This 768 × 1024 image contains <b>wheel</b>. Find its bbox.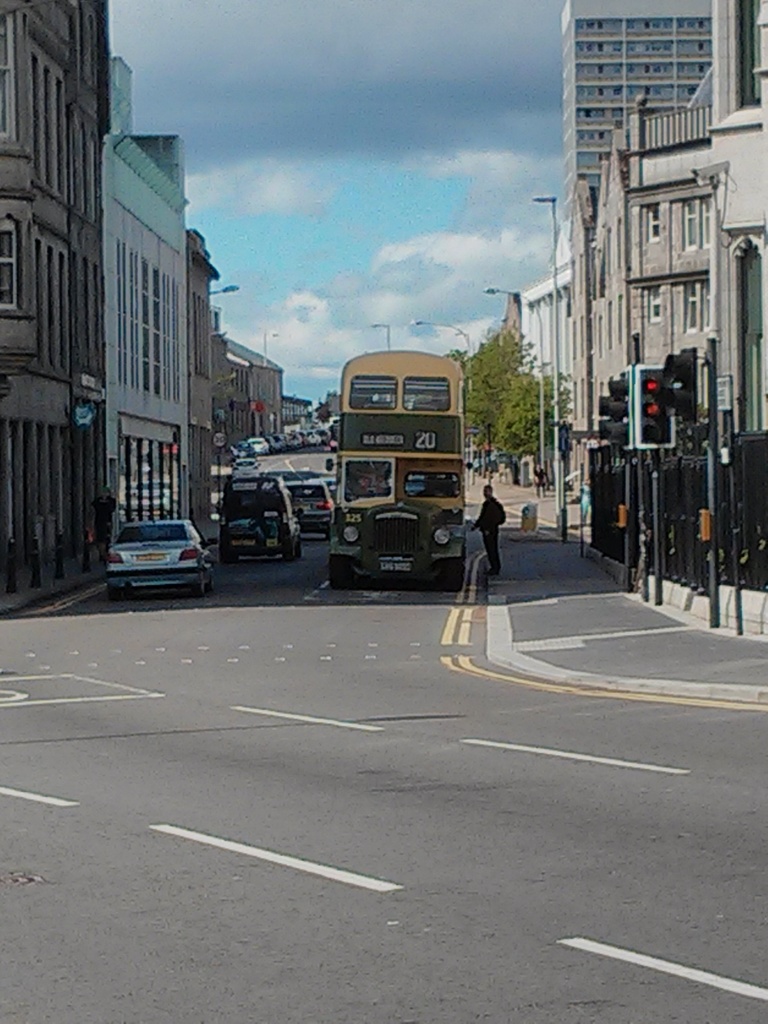
detection(438, 555, 465, 597).
